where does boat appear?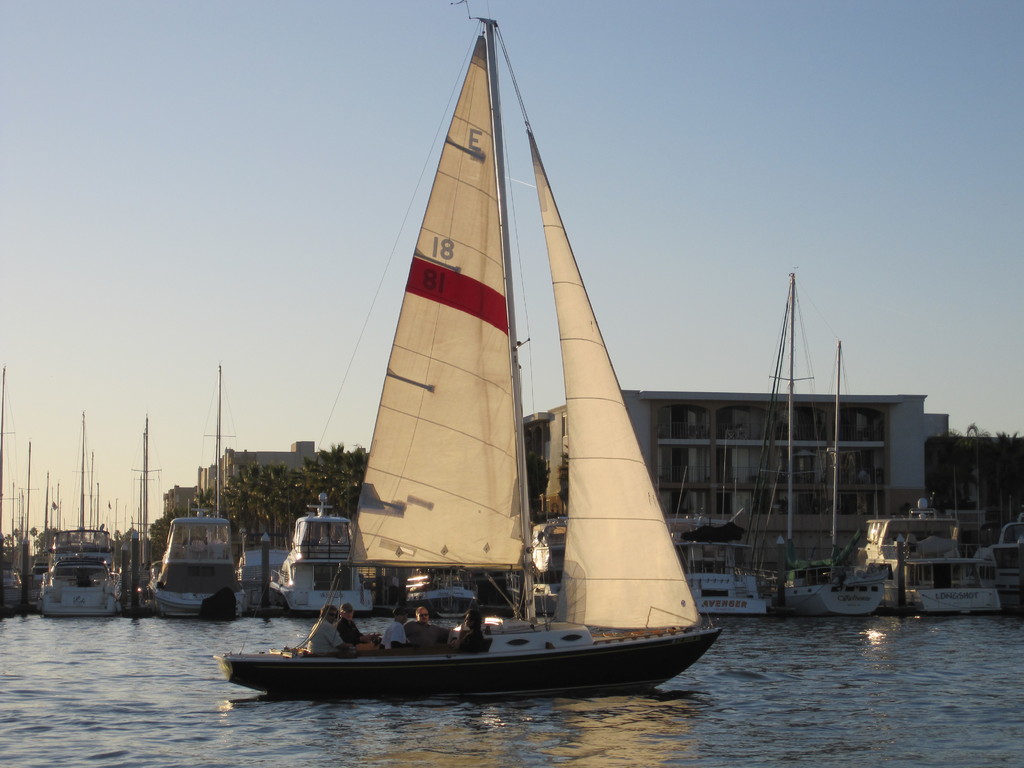
Appears at bbox=(785, 277, 886, 622).
